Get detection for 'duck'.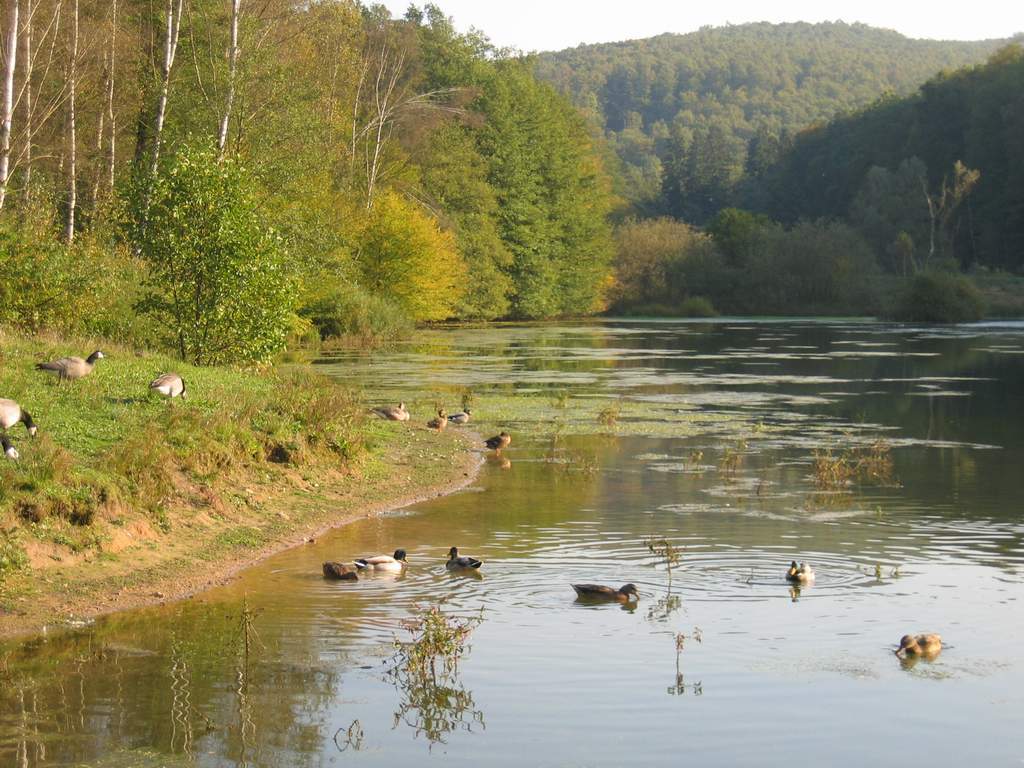
Detection: 361,549,409,571.
